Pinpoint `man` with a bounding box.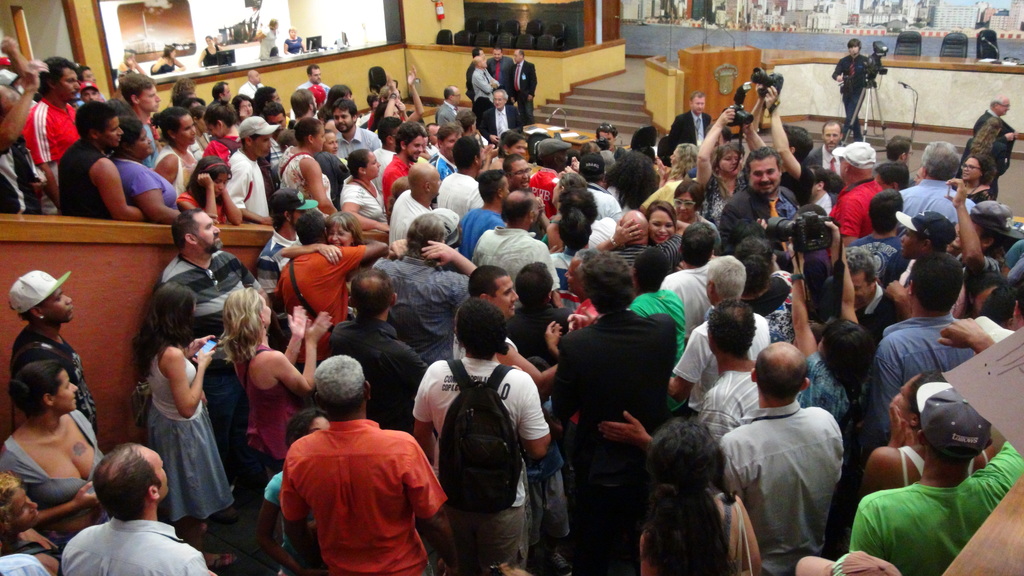
(x1=255, y1=355, x2=449, y2=575).
